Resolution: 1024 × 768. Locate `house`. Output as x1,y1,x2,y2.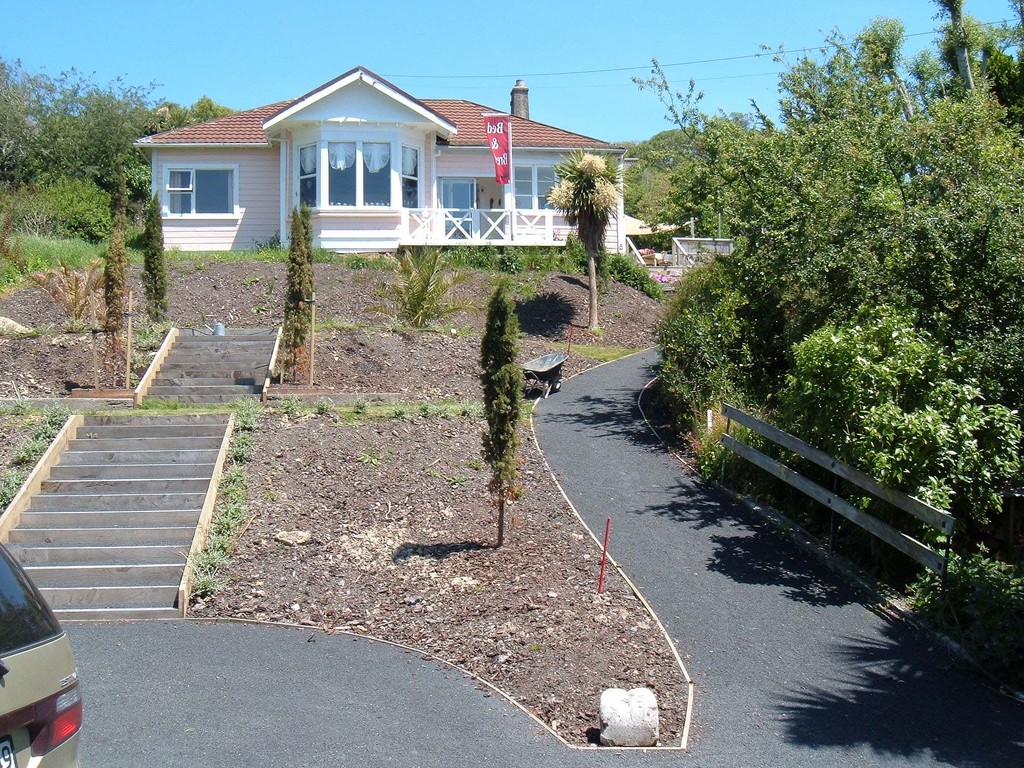
131,65,735,300.
